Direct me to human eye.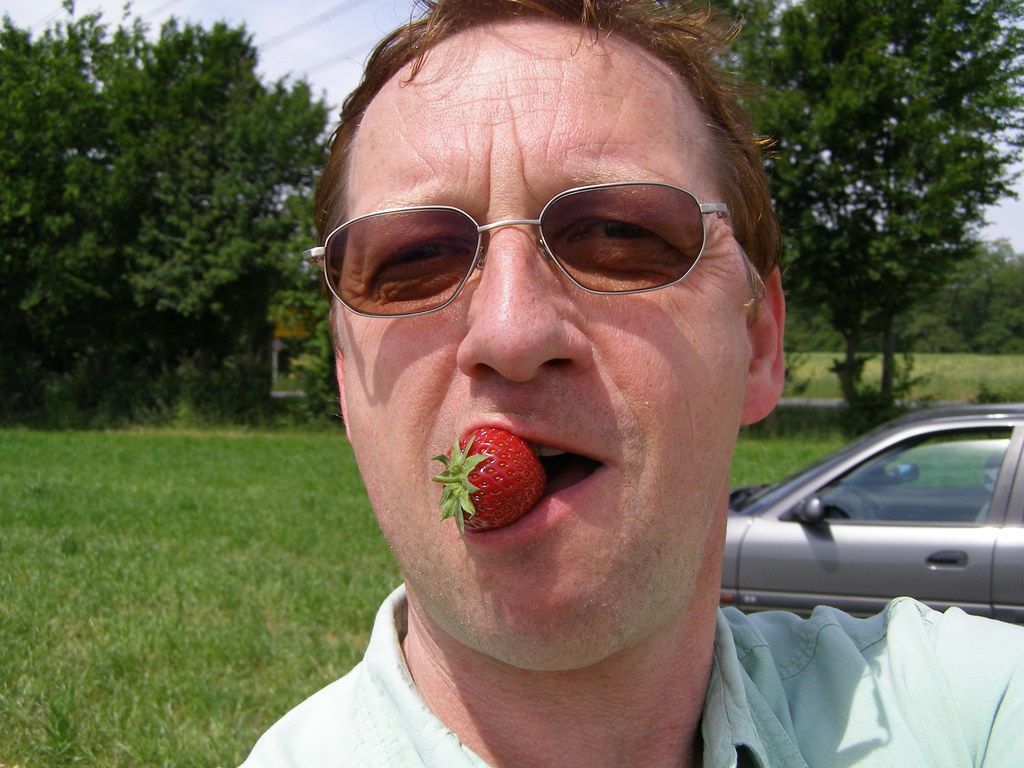
Direction: [left=346, top=221, right=485, bottom=296].
